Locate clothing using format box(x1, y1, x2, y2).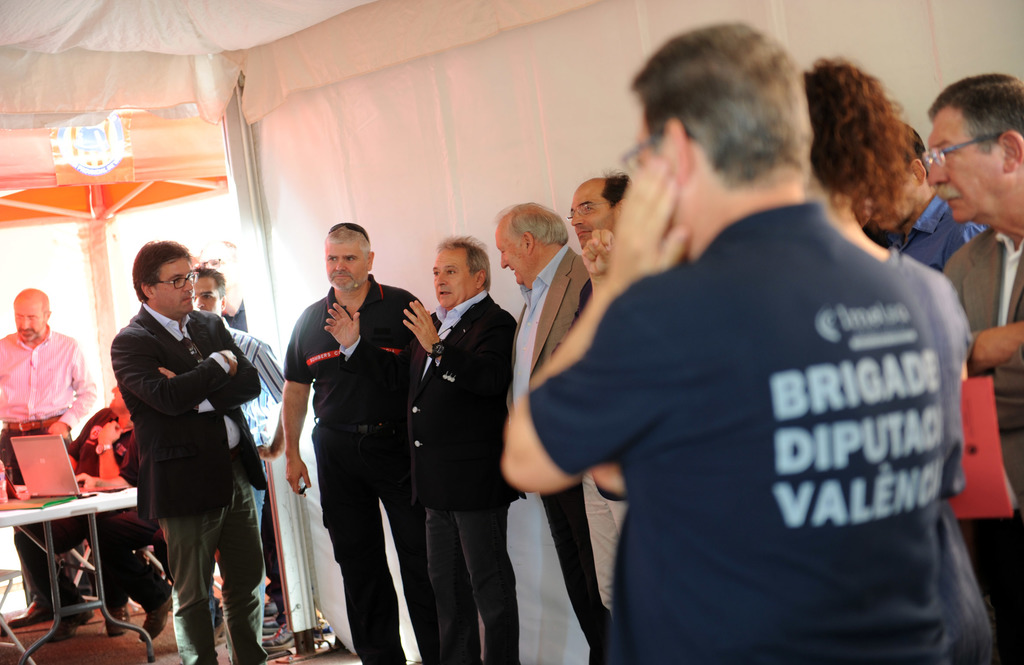
box(286, 275, 436, 664).
